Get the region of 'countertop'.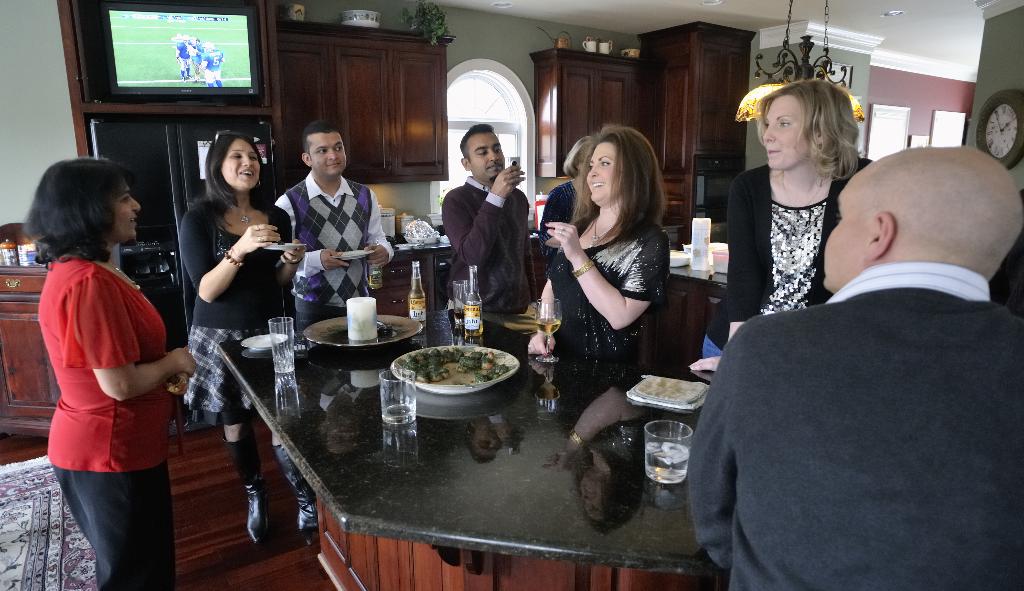
215,342,745,583.
